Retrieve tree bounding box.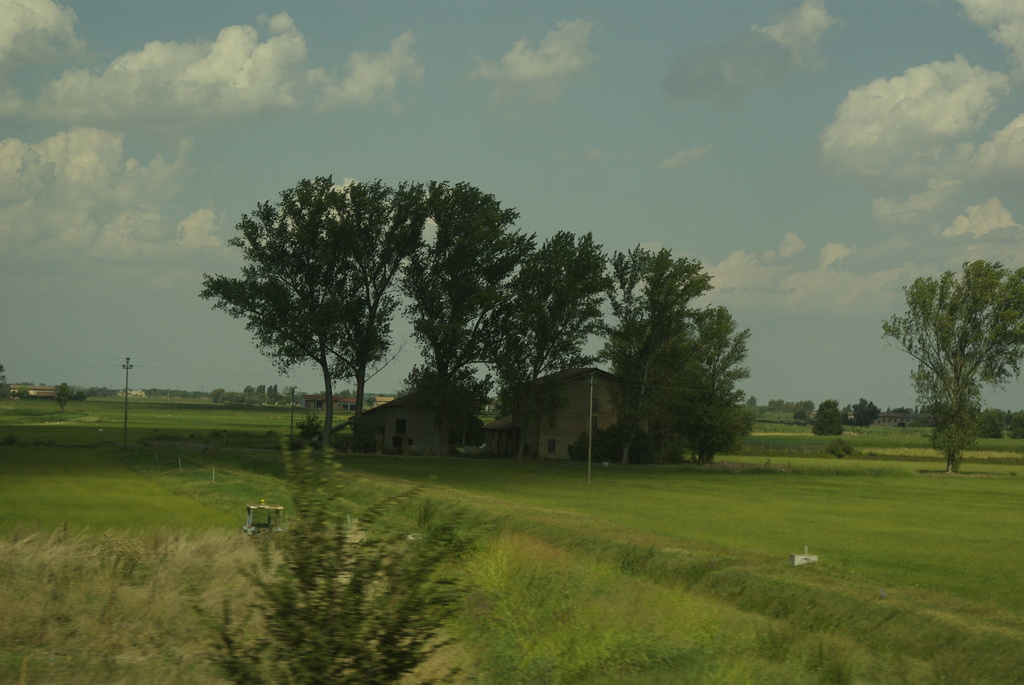
Bounding box: bbox=[880, 261, 1023, 466].
